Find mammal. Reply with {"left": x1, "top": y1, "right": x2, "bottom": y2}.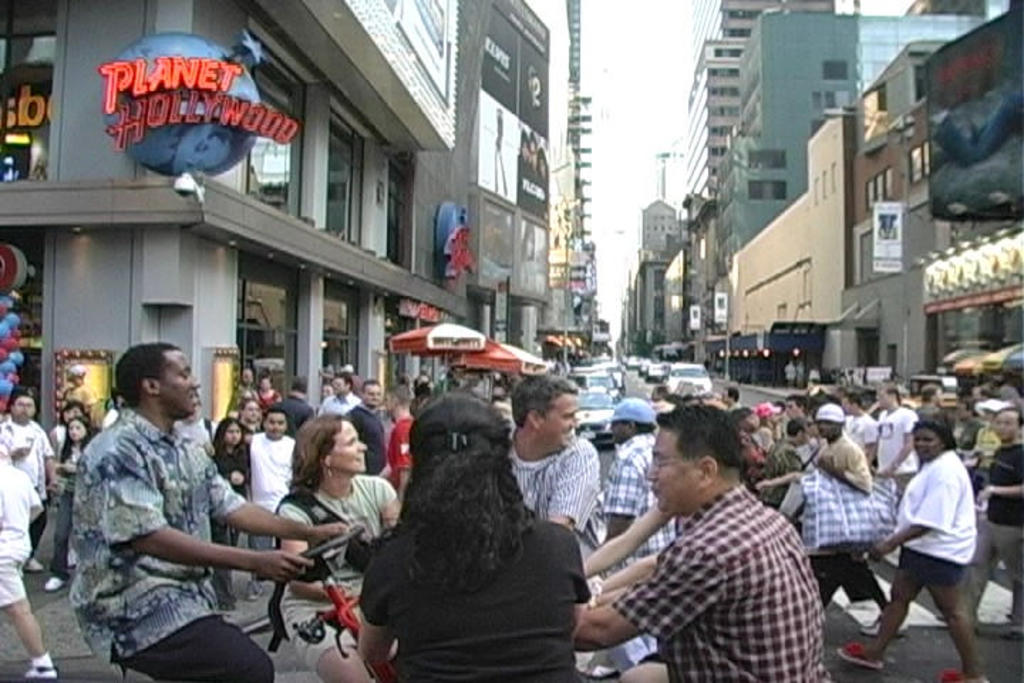
{"left": 794, "top": 403, "right": 890, "bottom": 616}.
